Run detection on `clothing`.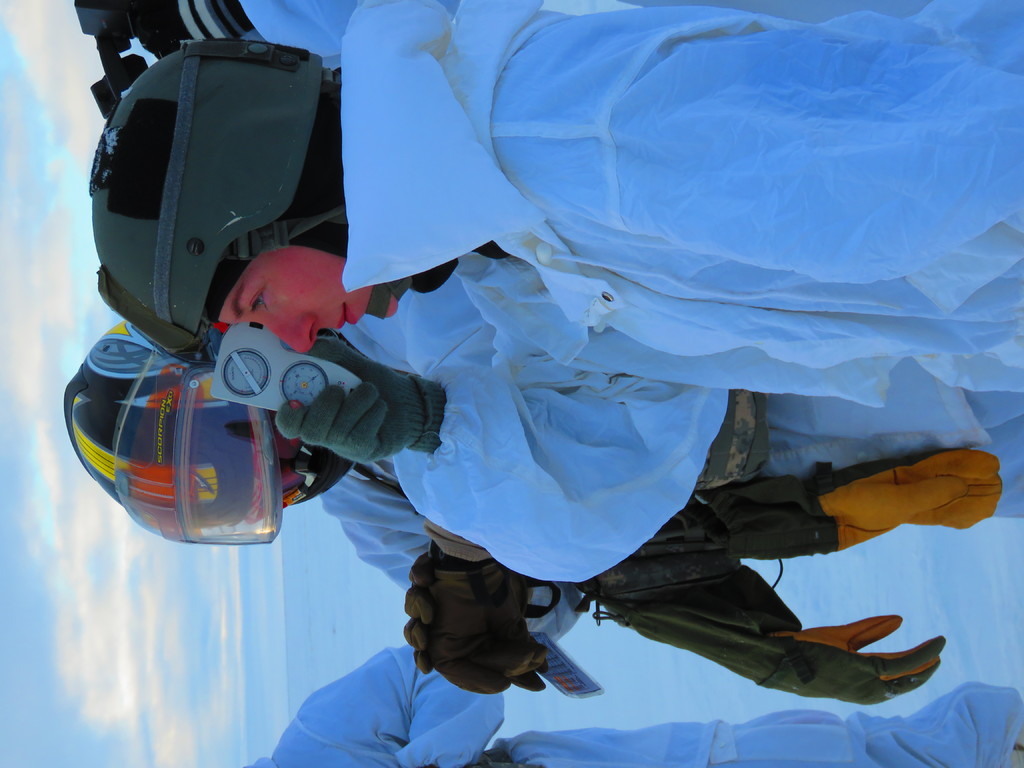
Result: 255,634,1023,767.
